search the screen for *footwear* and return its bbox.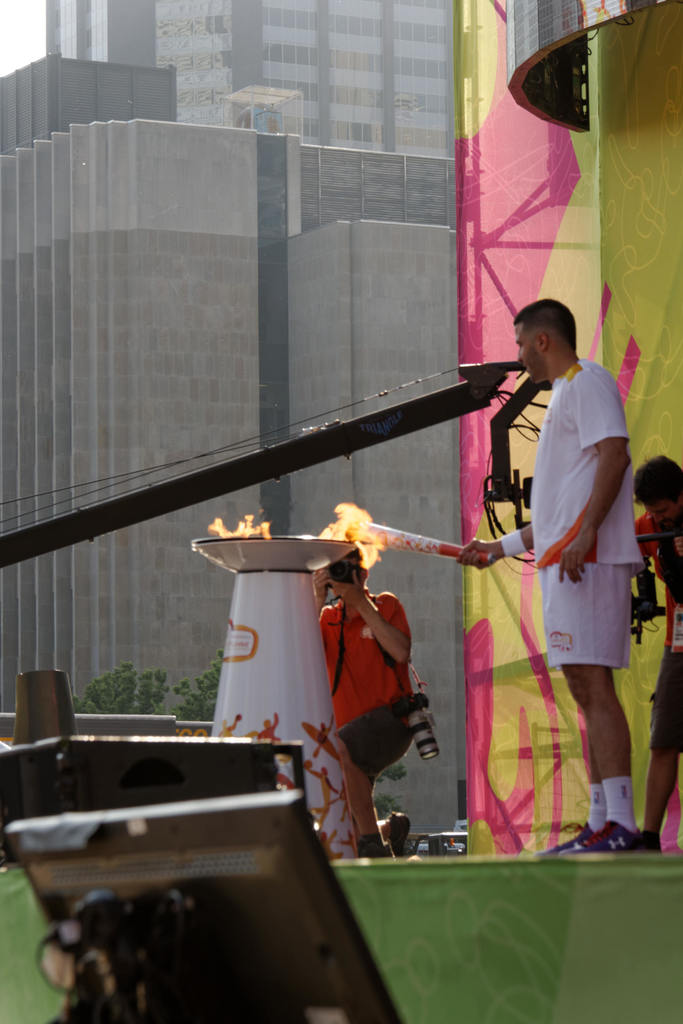
Found: bbox(545, 804, 591, 851).
